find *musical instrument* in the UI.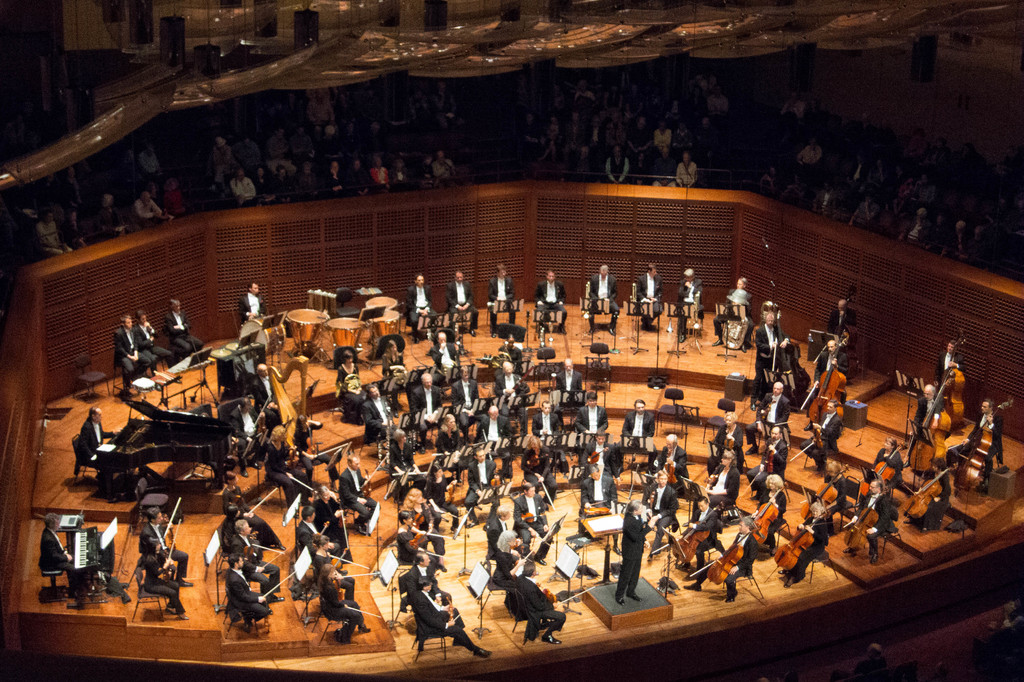
UI element at box(358, 448, 390, 505).
